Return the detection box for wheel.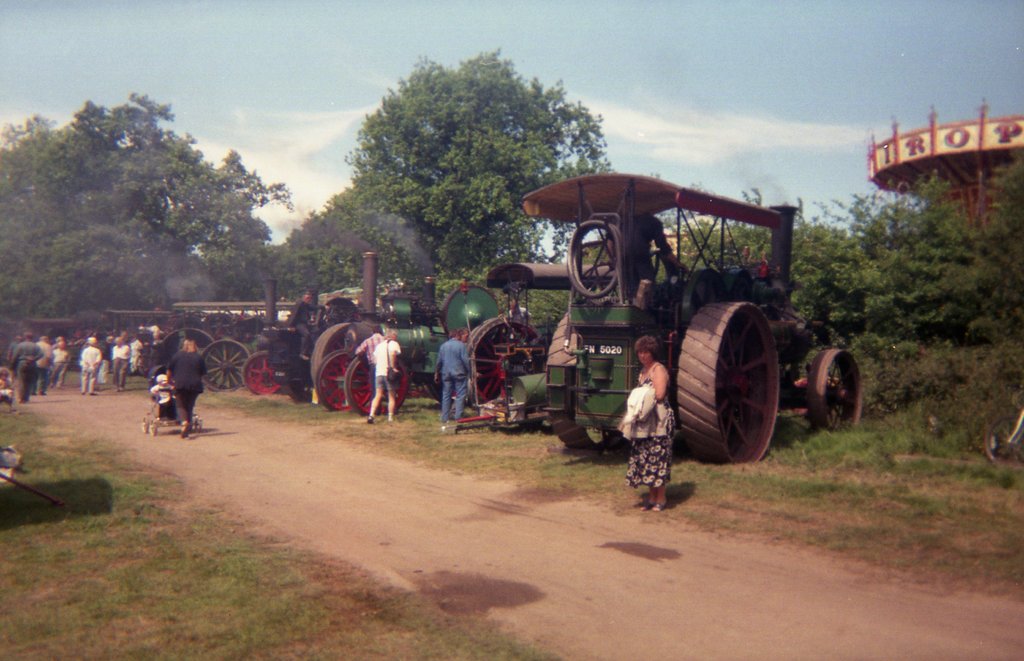
(x1=244, y1=353, x2=287, y2=394).
